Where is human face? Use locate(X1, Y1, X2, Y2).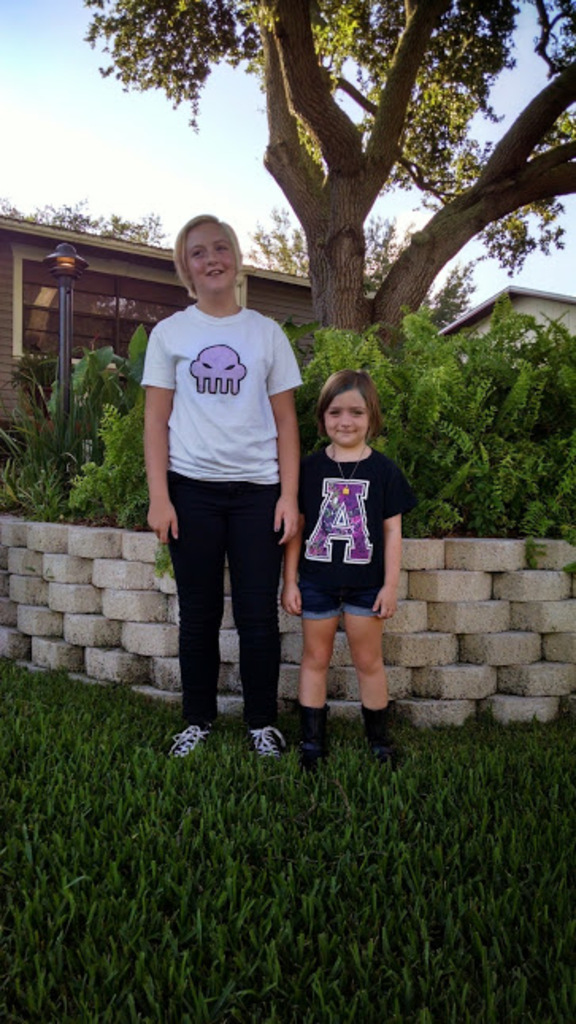
locate(327, 391, 370, 443).
